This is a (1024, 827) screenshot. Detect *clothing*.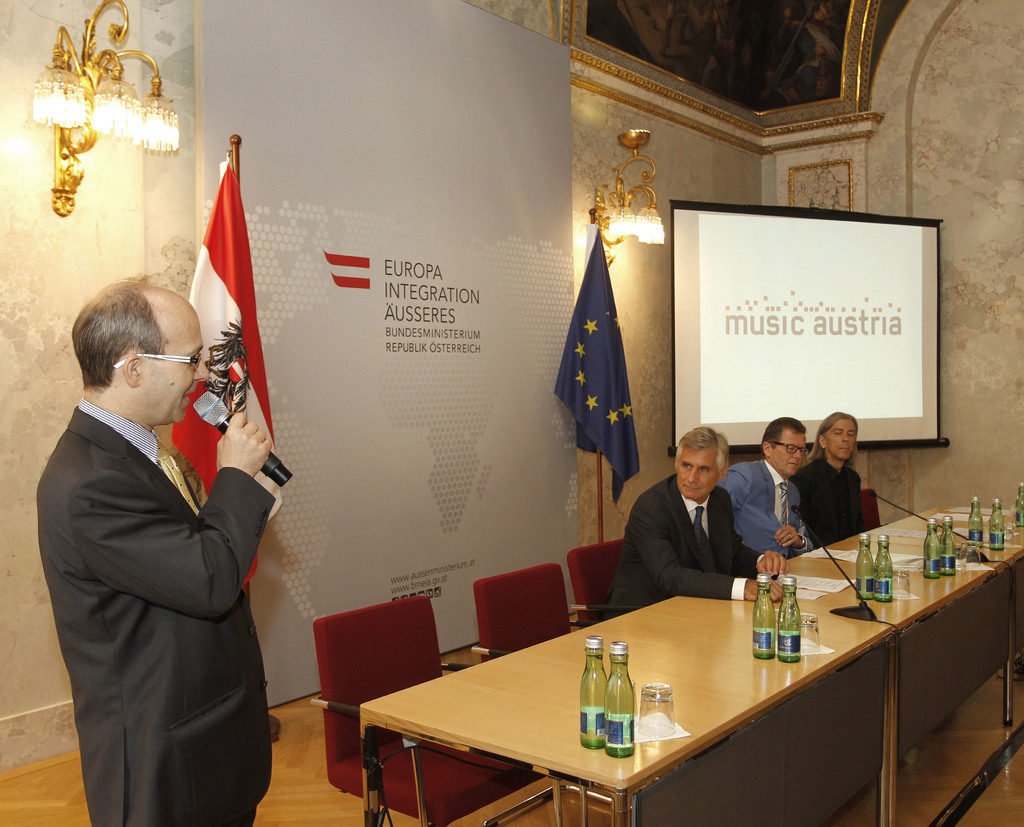
[x1=787, y1=455, x2=860, y2=543].
